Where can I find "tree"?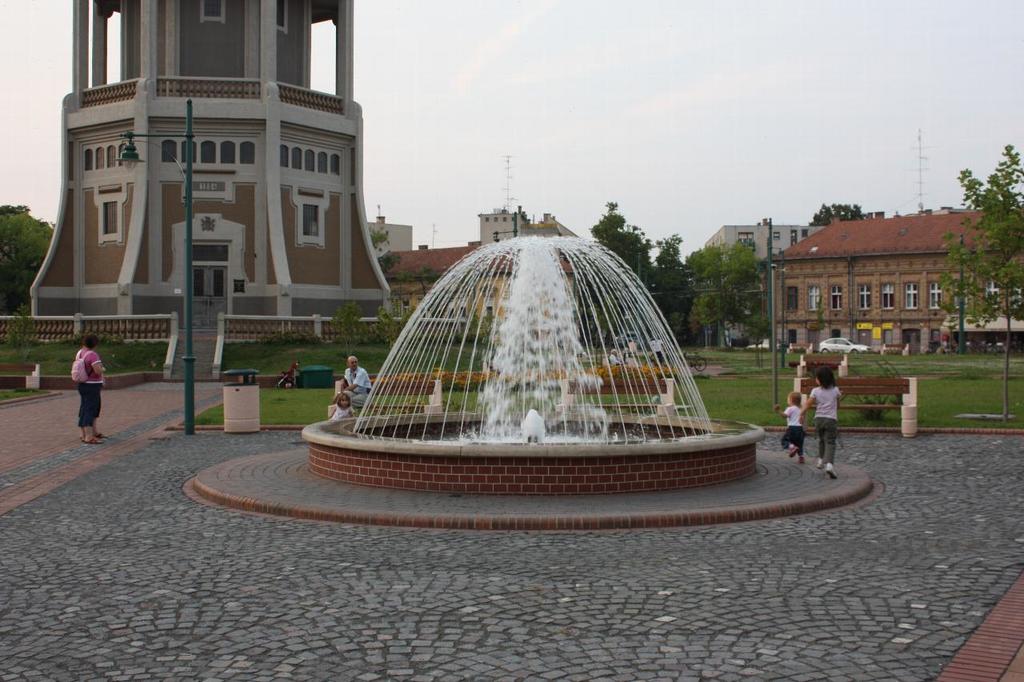
You can find it at 647:231:698:346.
